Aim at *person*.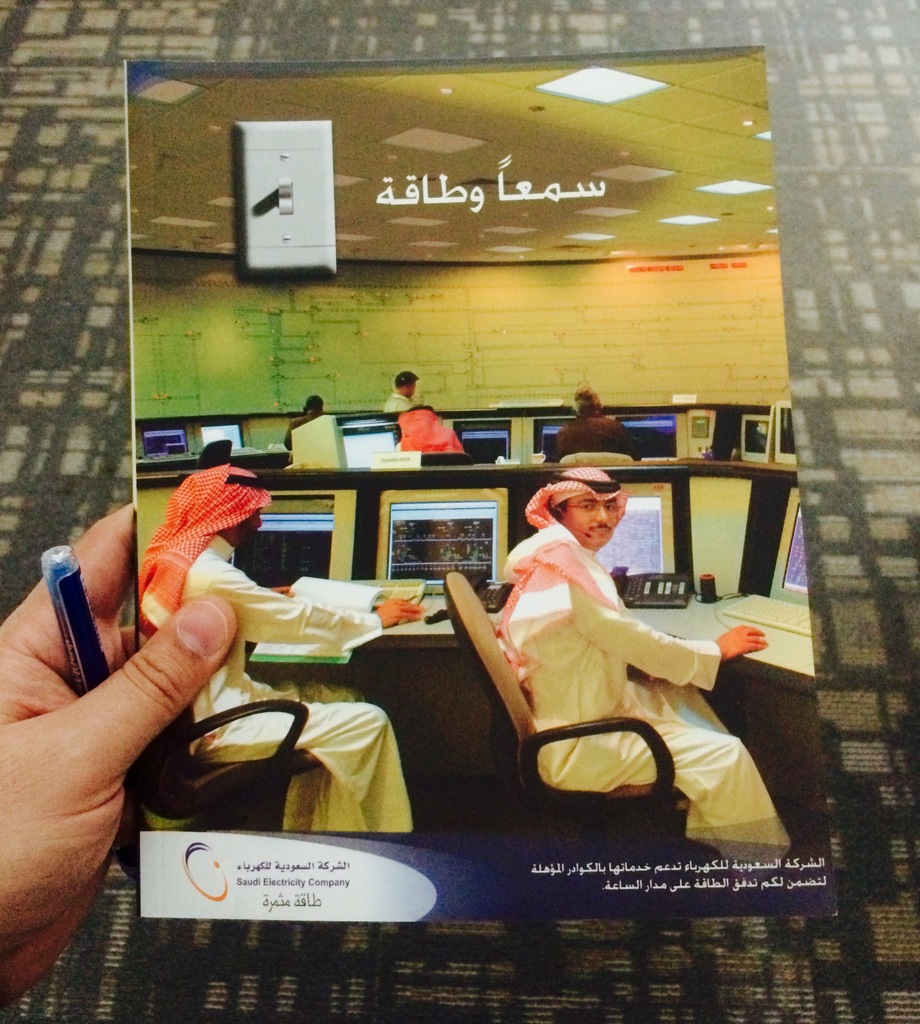
Aimed at rect(548, 387, 634, 461).
